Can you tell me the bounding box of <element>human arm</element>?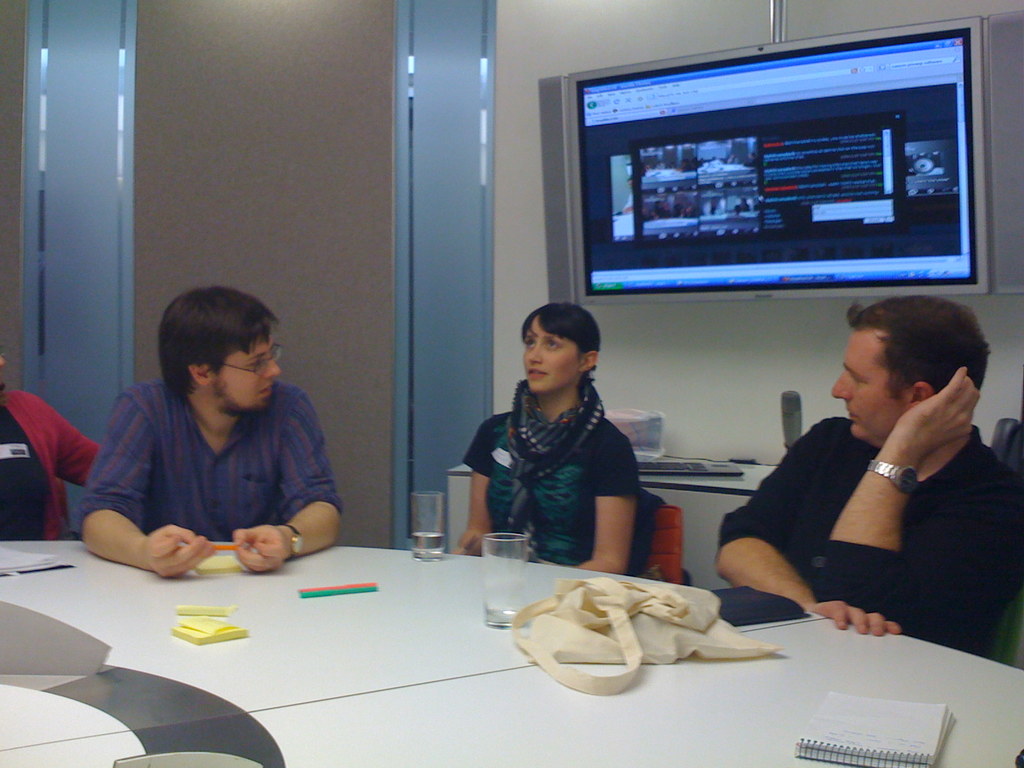
[left=714, top=410, right=902, bottom=636].
